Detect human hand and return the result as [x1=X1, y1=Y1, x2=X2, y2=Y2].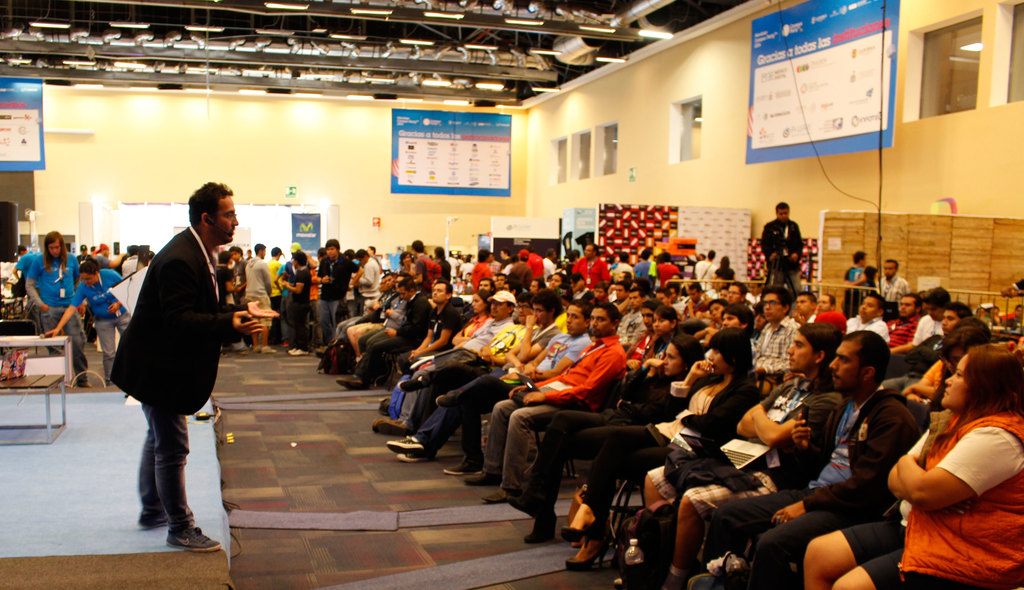
[x1=385, y1=307, x2=394, y2=315].
